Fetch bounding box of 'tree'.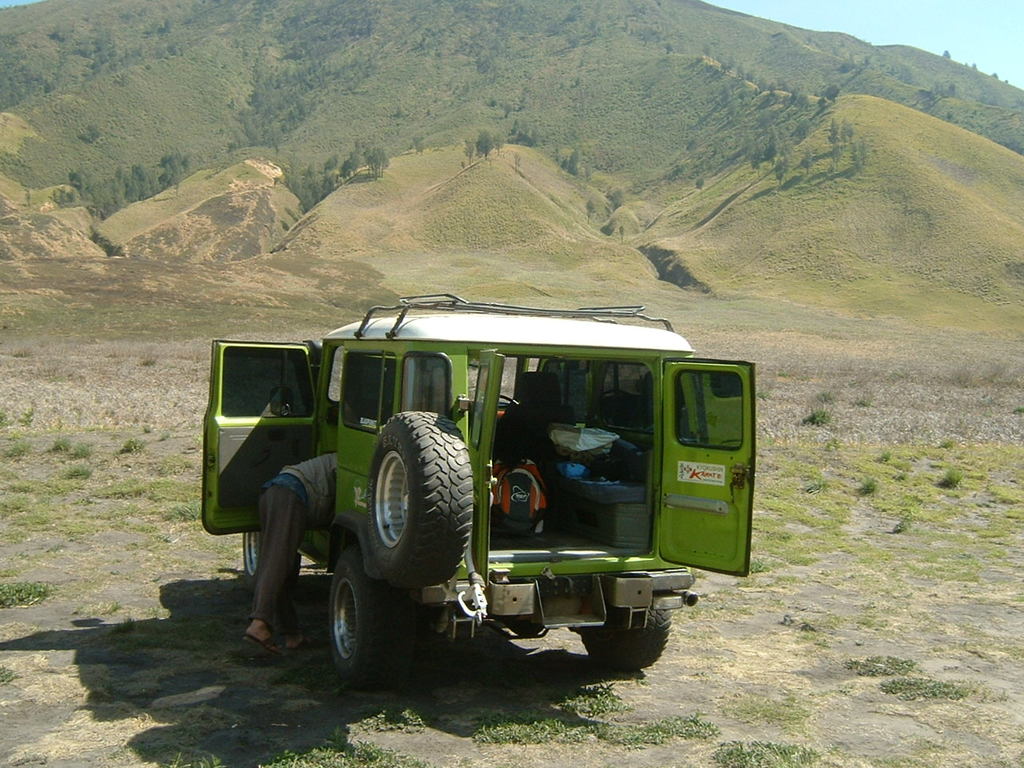
Bbox: 356, 143, 390, 180.
